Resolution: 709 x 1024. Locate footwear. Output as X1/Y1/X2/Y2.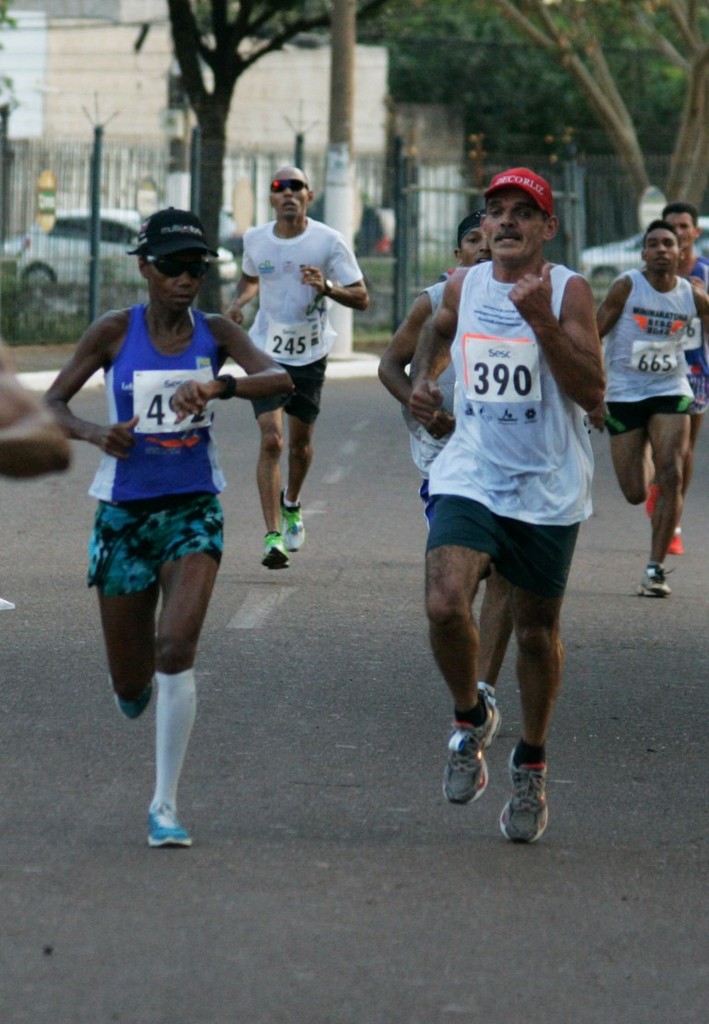
499/748/552/842.
